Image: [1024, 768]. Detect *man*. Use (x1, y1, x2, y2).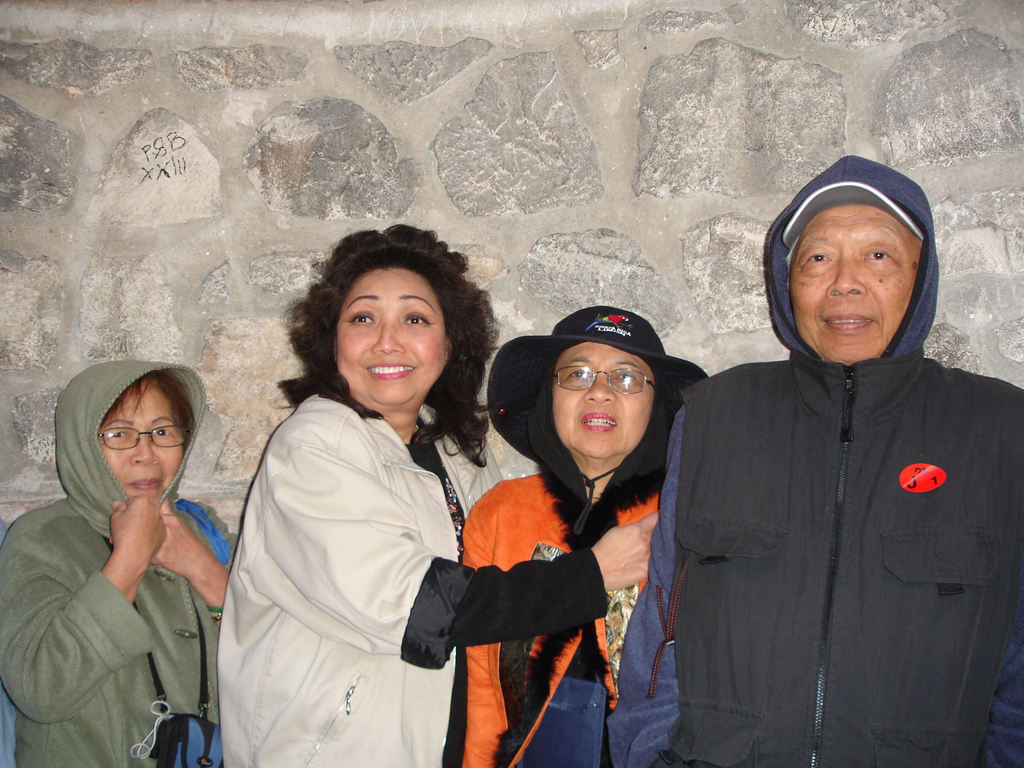
(605, 147, 1023, 762).
